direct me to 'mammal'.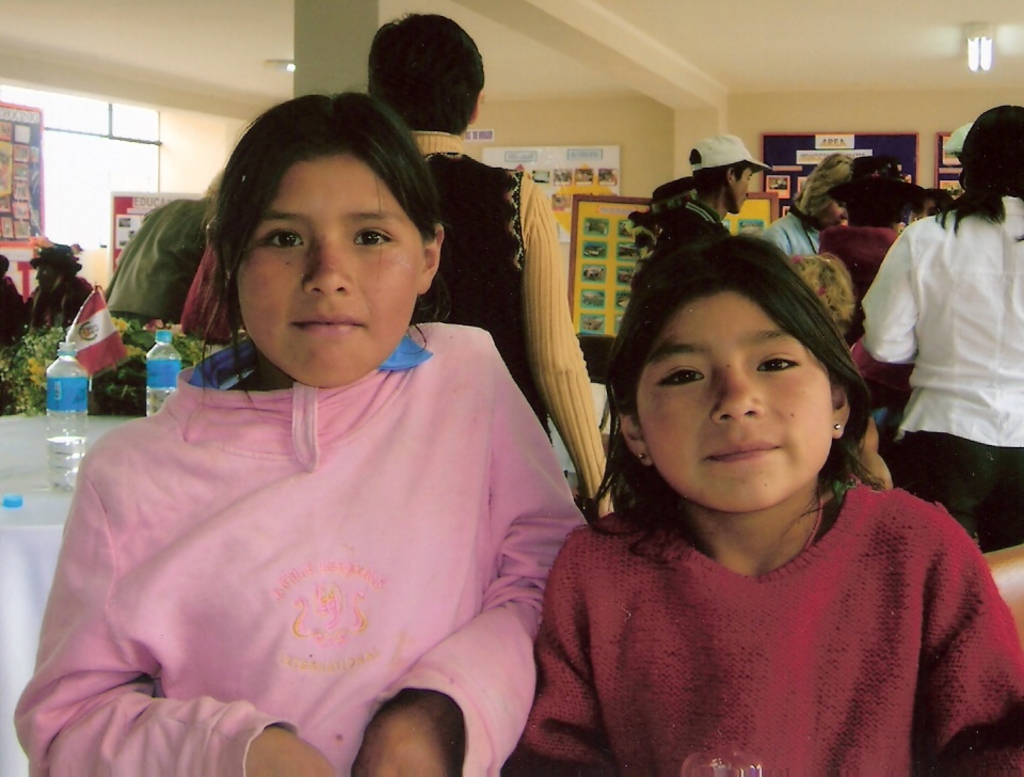
Direction: locate(862, 97, 1023, 556).
